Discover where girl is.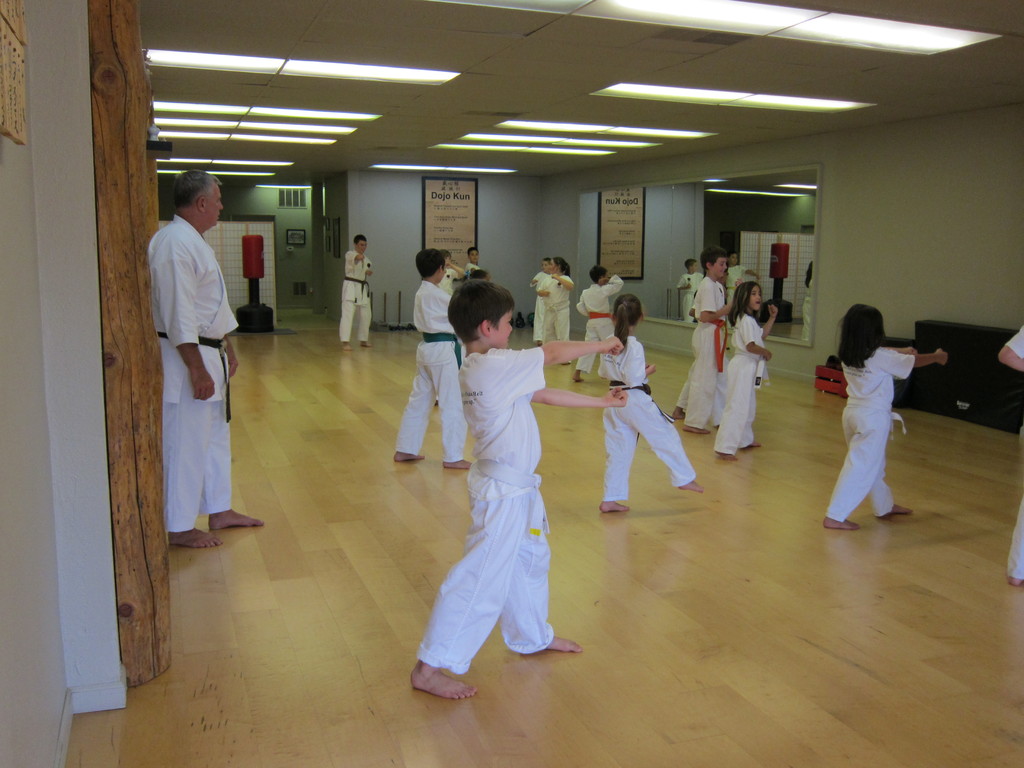
Discovered at x1=540, y1=252, x2=575, y2=365.
